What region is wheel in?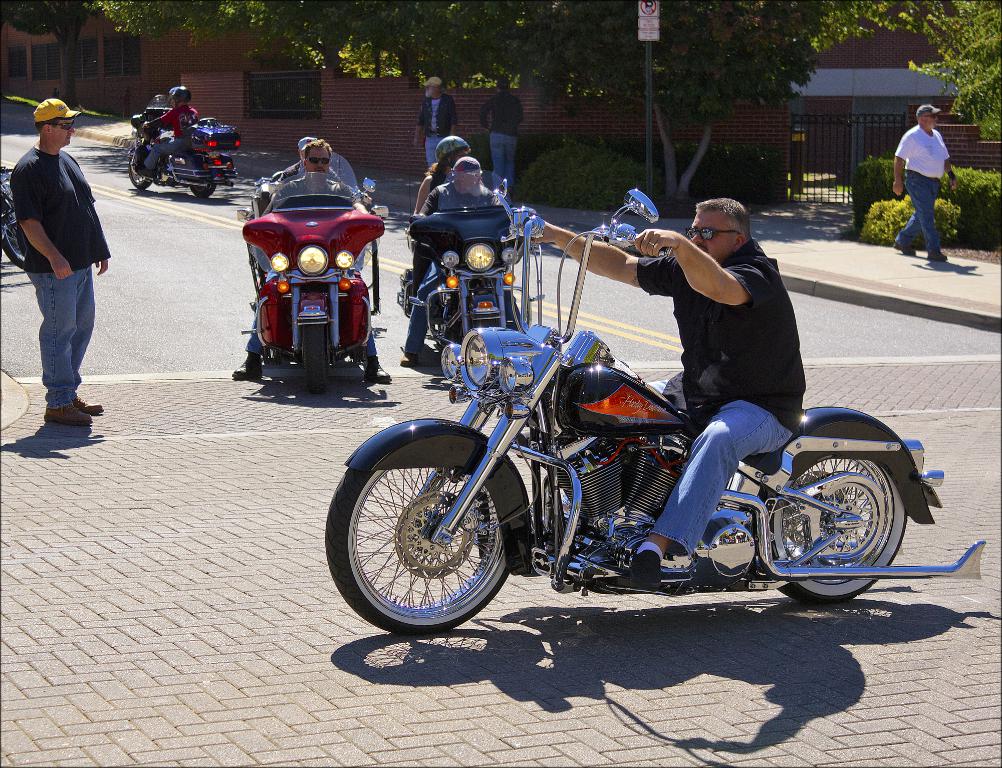
detection(4, 204, 31, 271).
